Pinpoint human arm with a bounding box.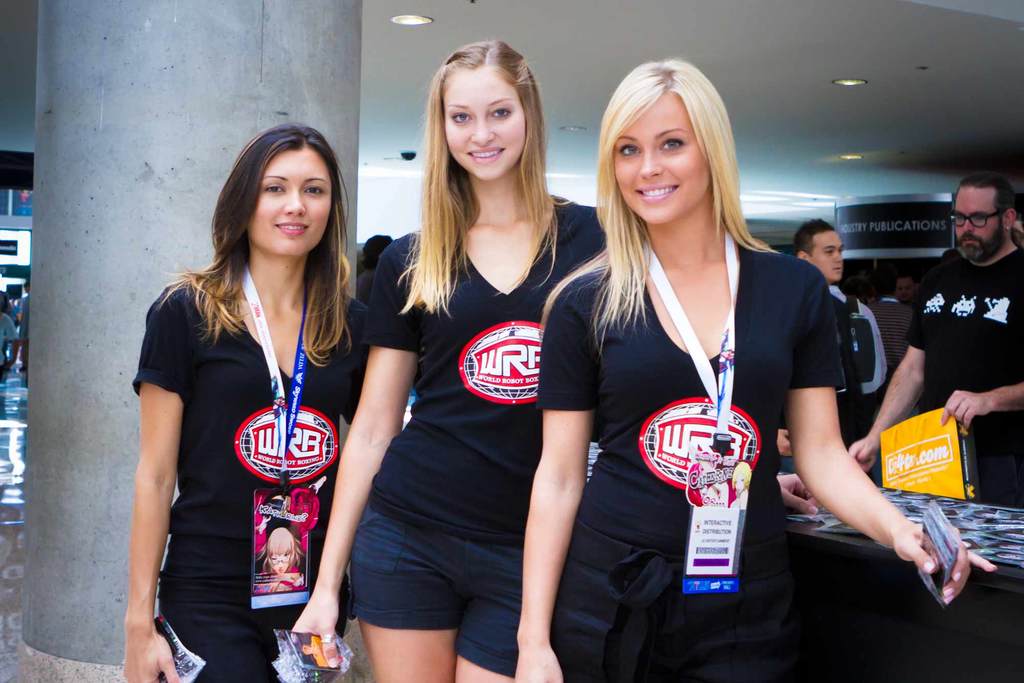
120/281/191/682.
